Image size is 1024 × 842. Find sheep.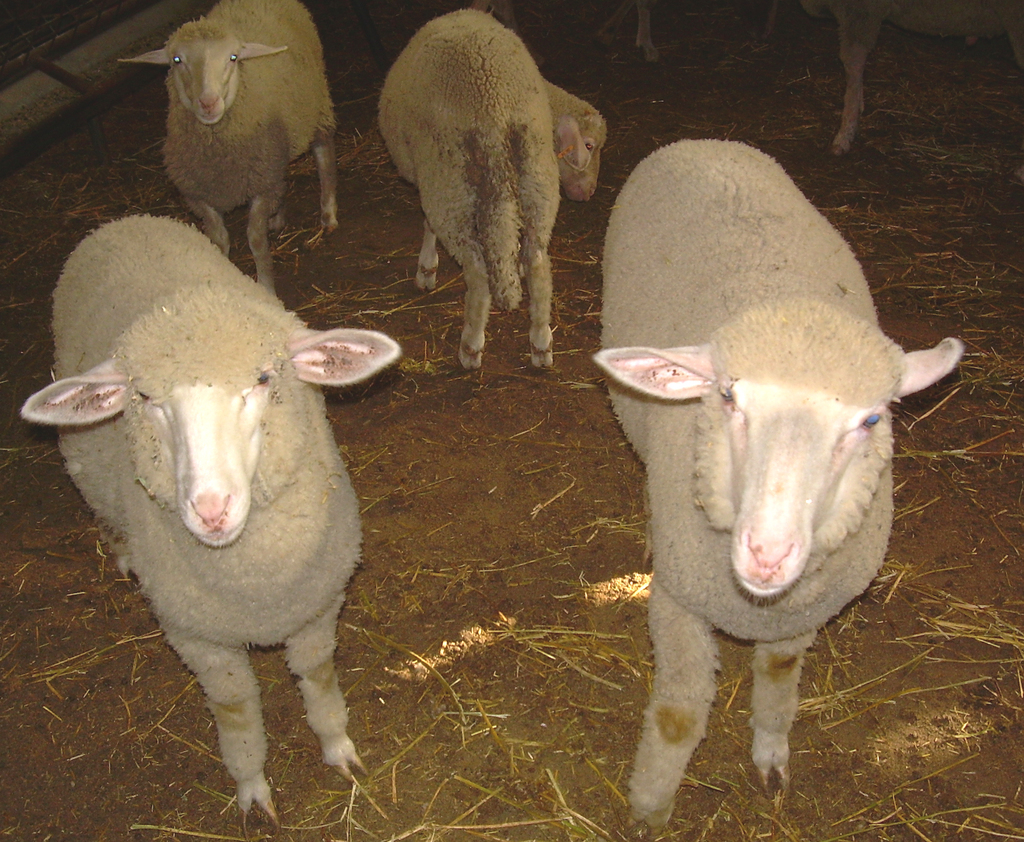
<bbox>17, 214, 401, 825</bbox>.
